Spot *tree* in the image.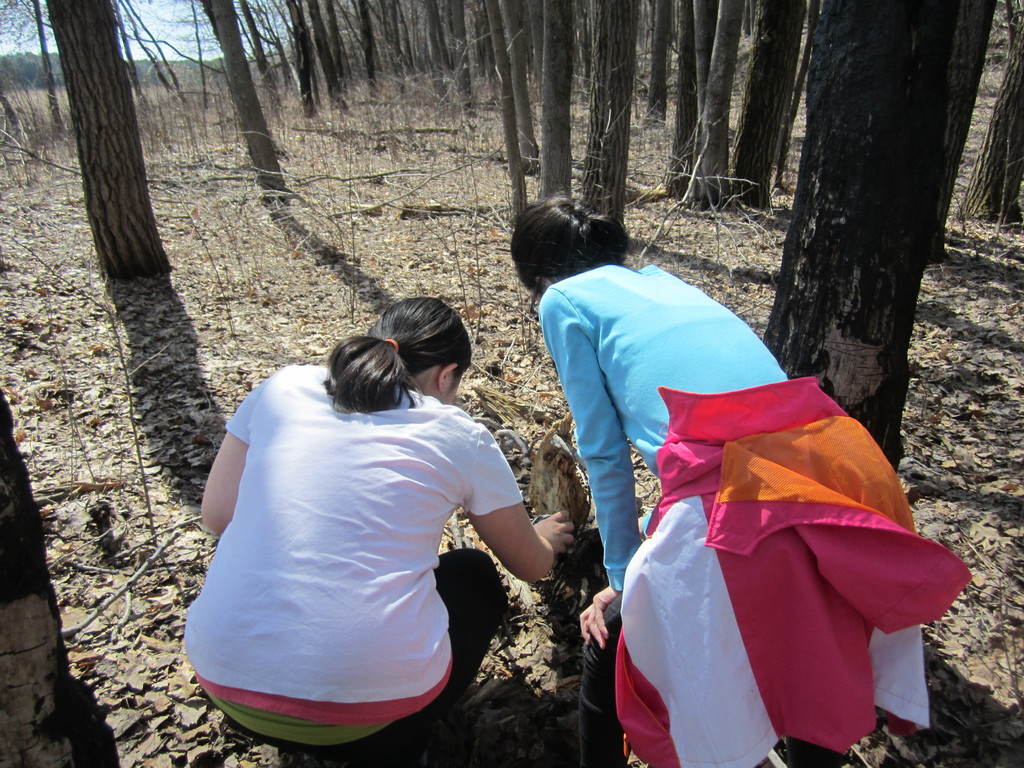
*tree* found at {"left": 748, "top": 0, "right": 998, "bottom": 499}.
